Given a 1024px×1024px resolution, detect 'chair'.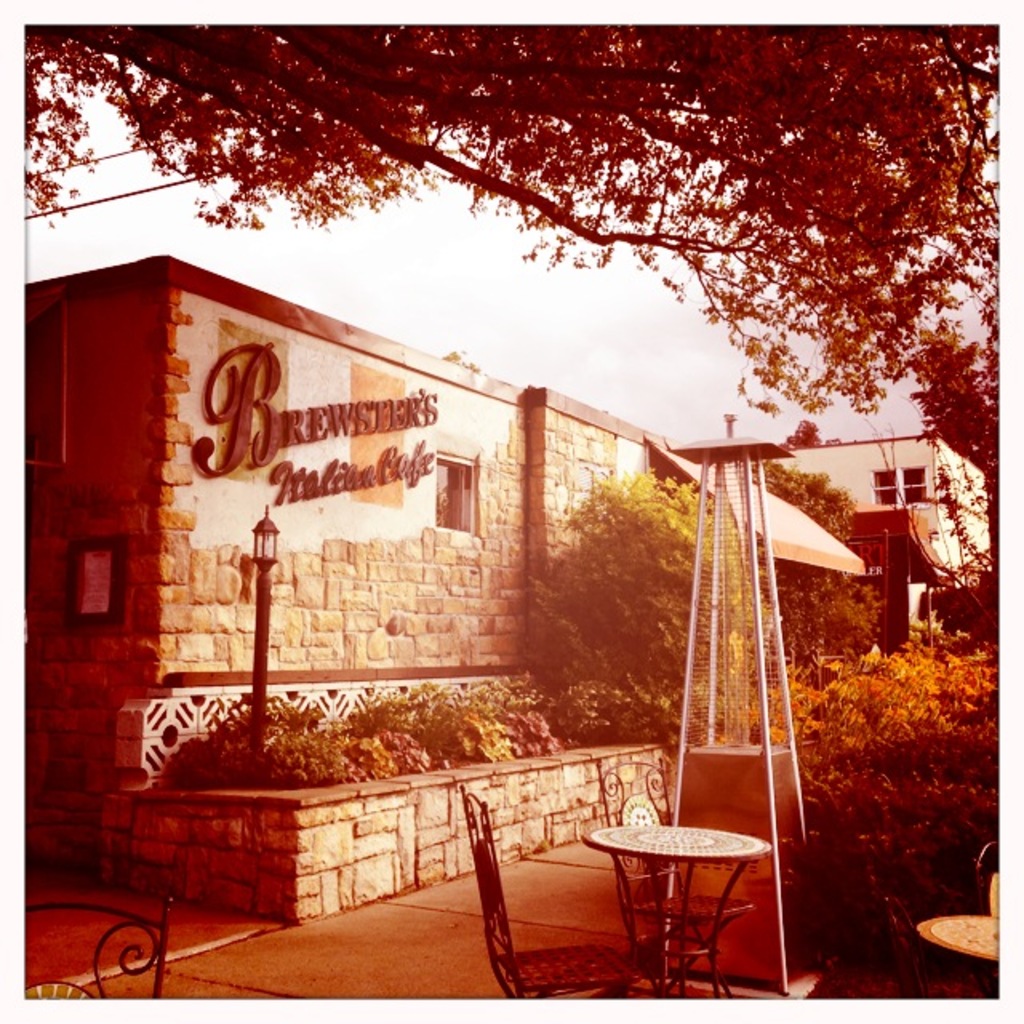
select_region(469, 771, 651, 1002).
